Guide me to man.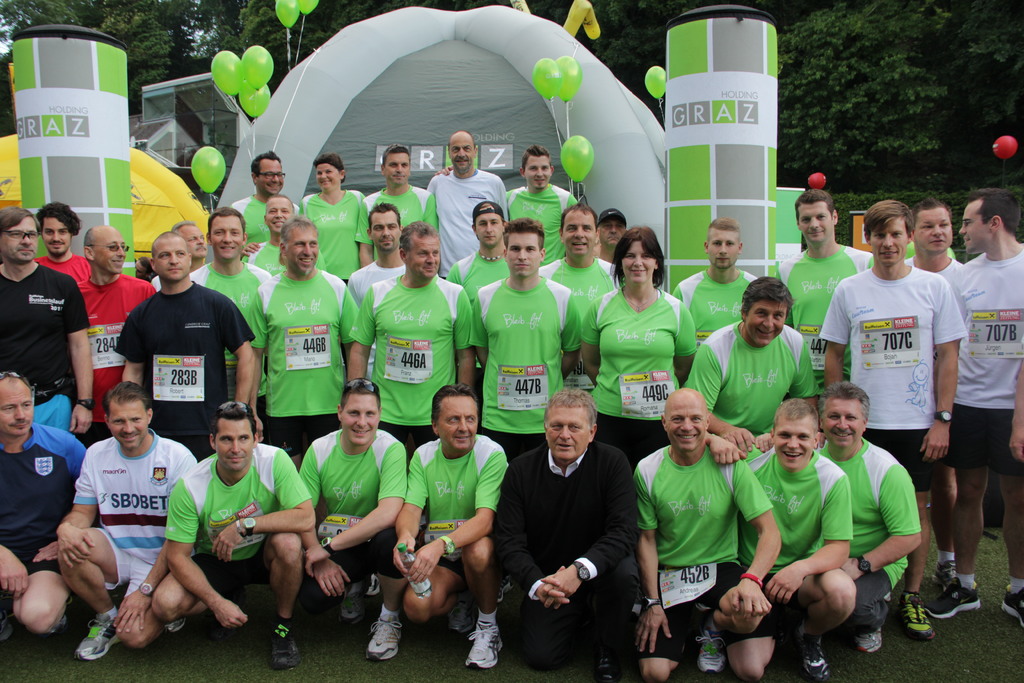
Guidance: <box>171,218,212,269</box>.
